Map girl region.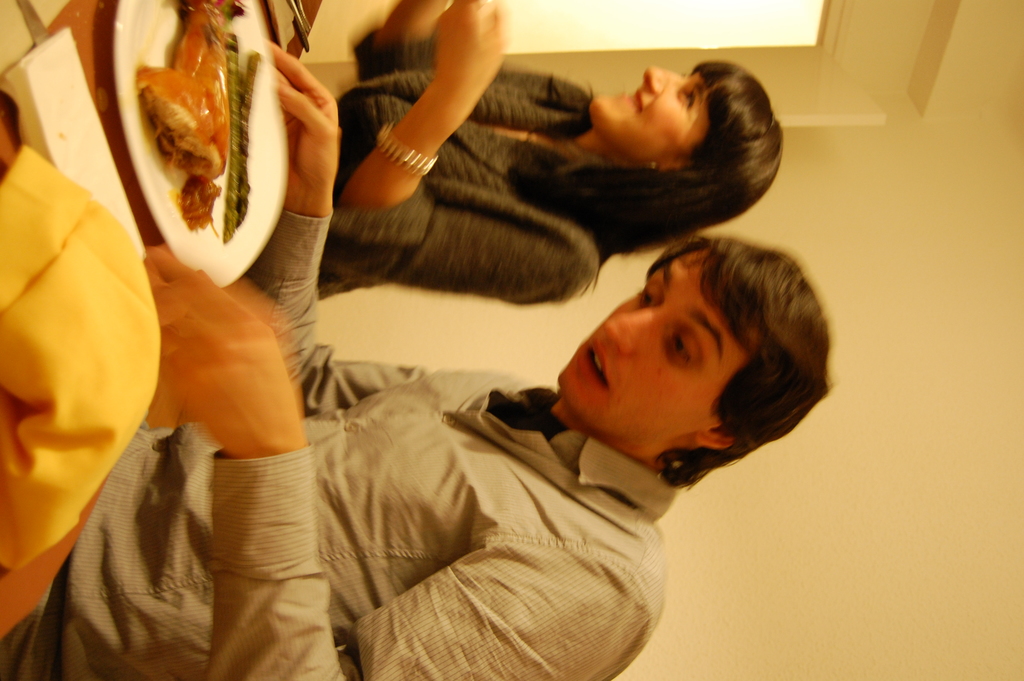
Mapped to 317,0,783,308.
